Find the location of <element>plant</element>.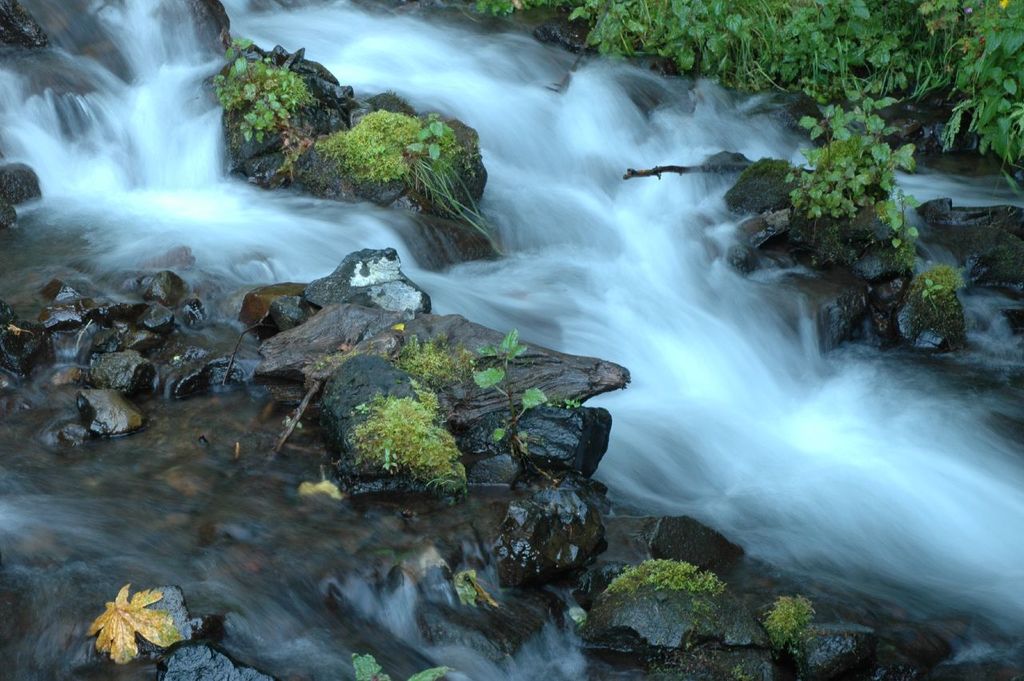
Location: box=[422, 130, 509, 250].
